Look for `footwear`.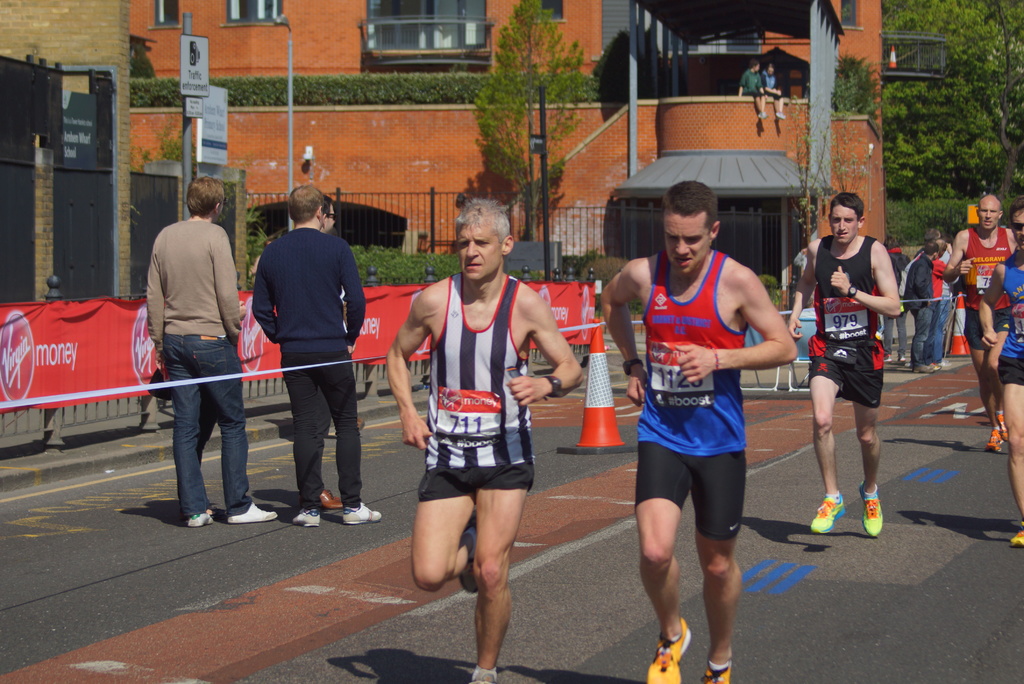
Found: 882, 350, 898, 366.
